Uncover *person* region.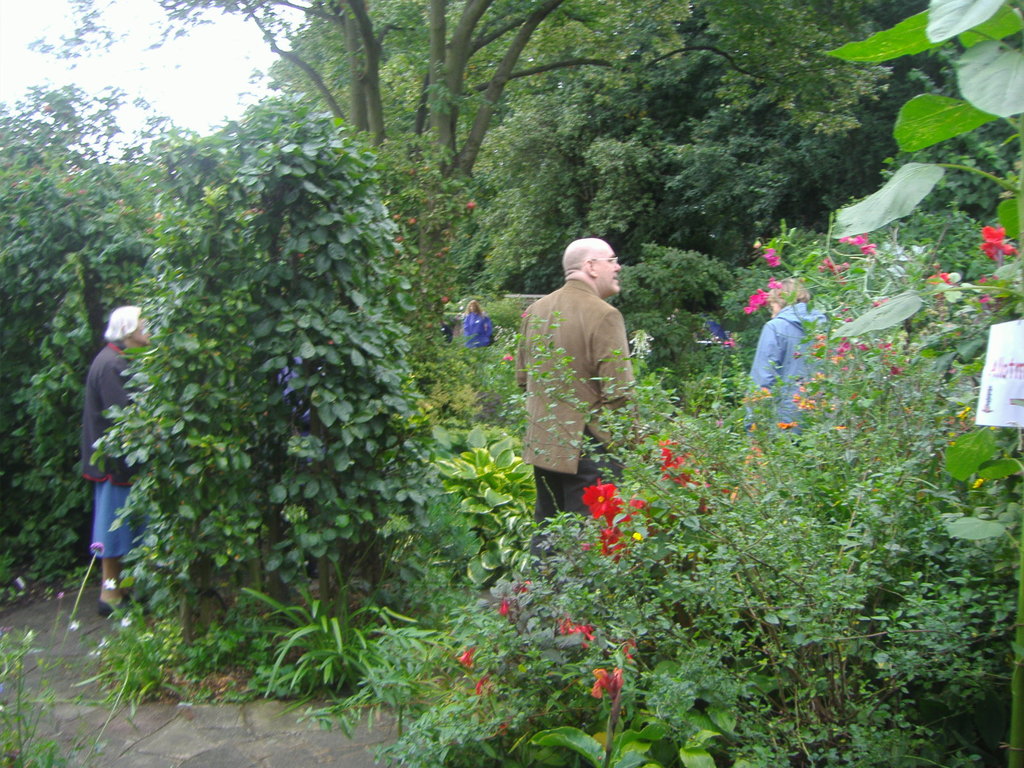
Uncovered: 513 228 643 538.
